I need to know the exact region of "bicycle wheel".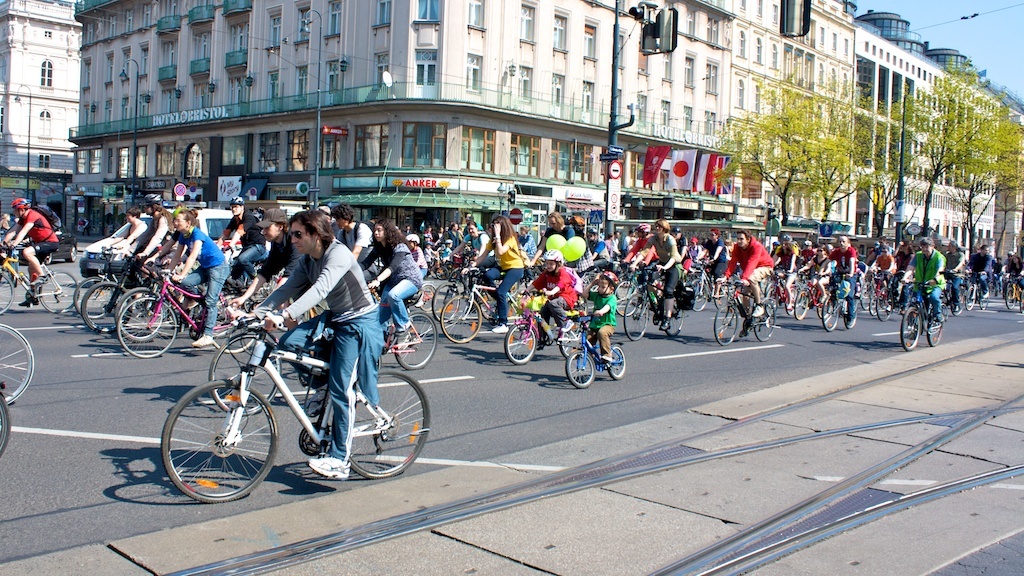
Region: <box>604,341,627,380</box>.
